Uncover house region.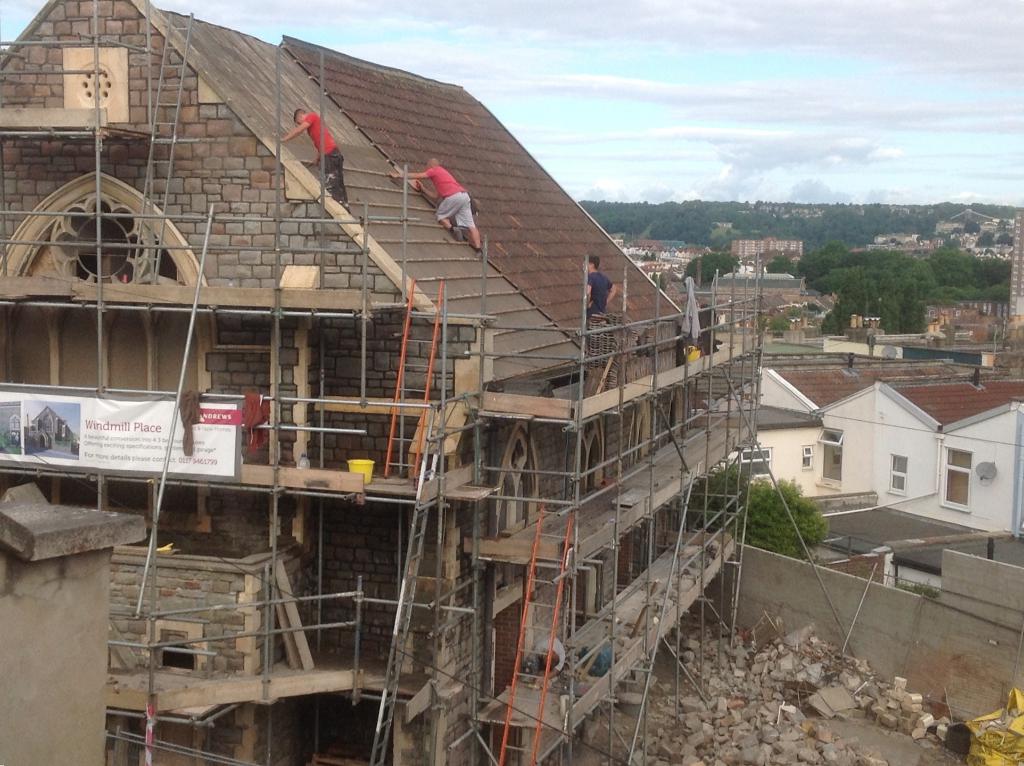
Uncovered: pyautogui.locateOnScreen(0, 0, 771, 765).
